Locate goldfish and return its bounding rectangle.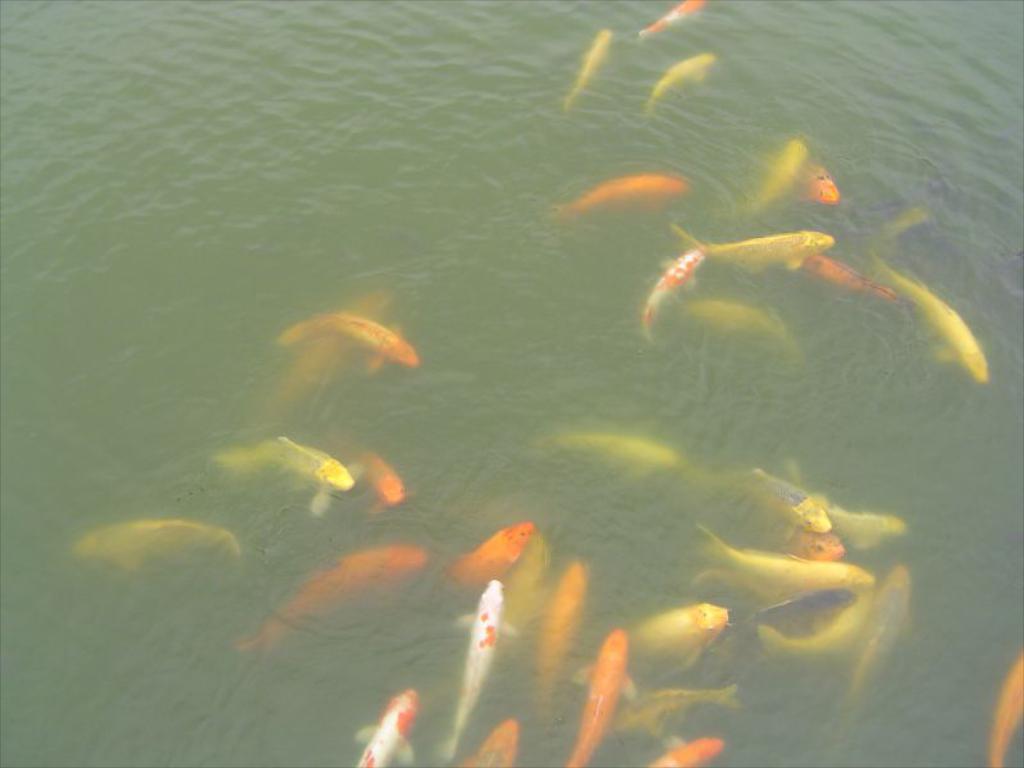
bbox(232, 544, 429, 663).
